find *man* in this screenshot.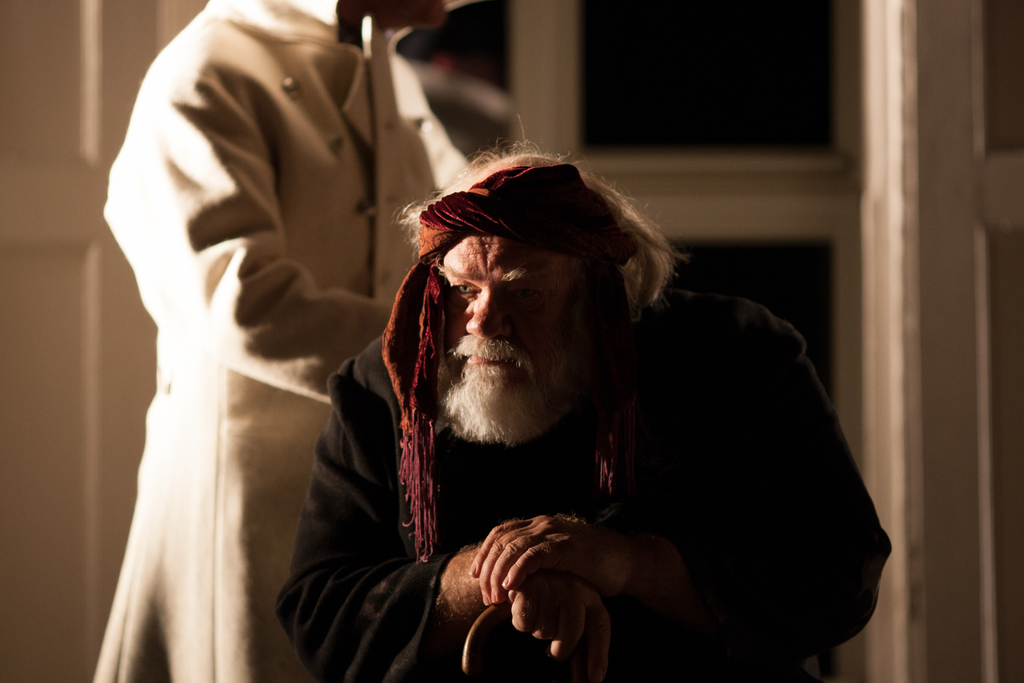
The bounding box for *man* is box(279, 127, 892, 682).
